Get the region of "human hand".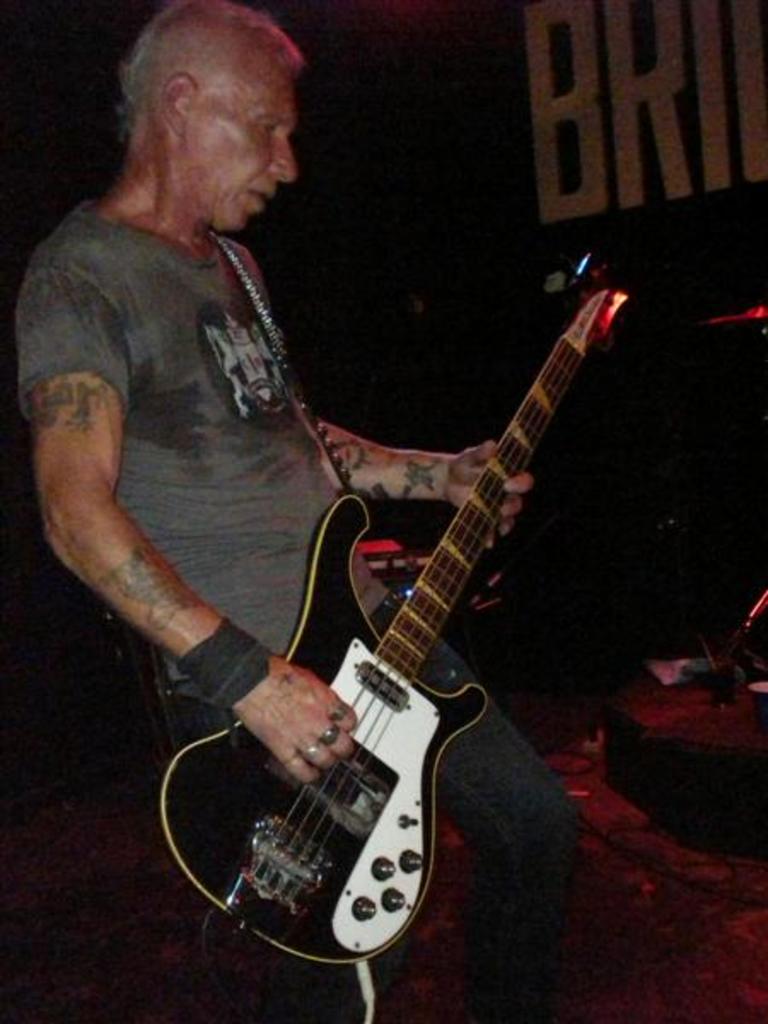
crop(444, 435, 531, 555).
